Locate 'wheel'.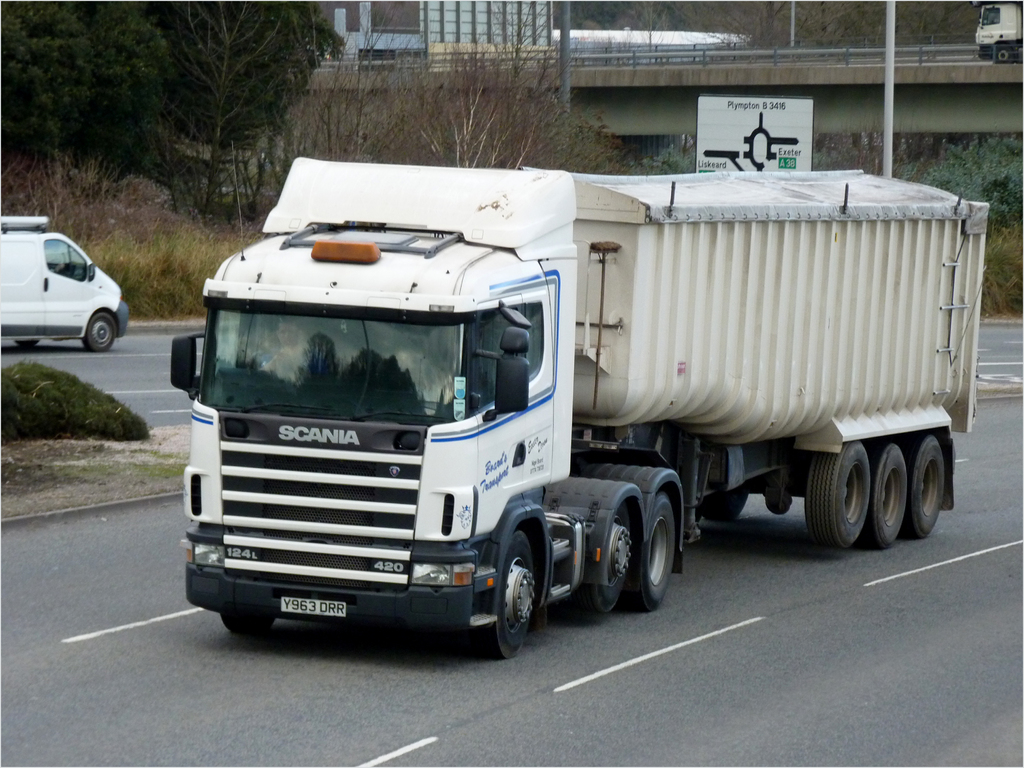
Bounding box: x1=454, y1=535, x2=545, y2=655.
